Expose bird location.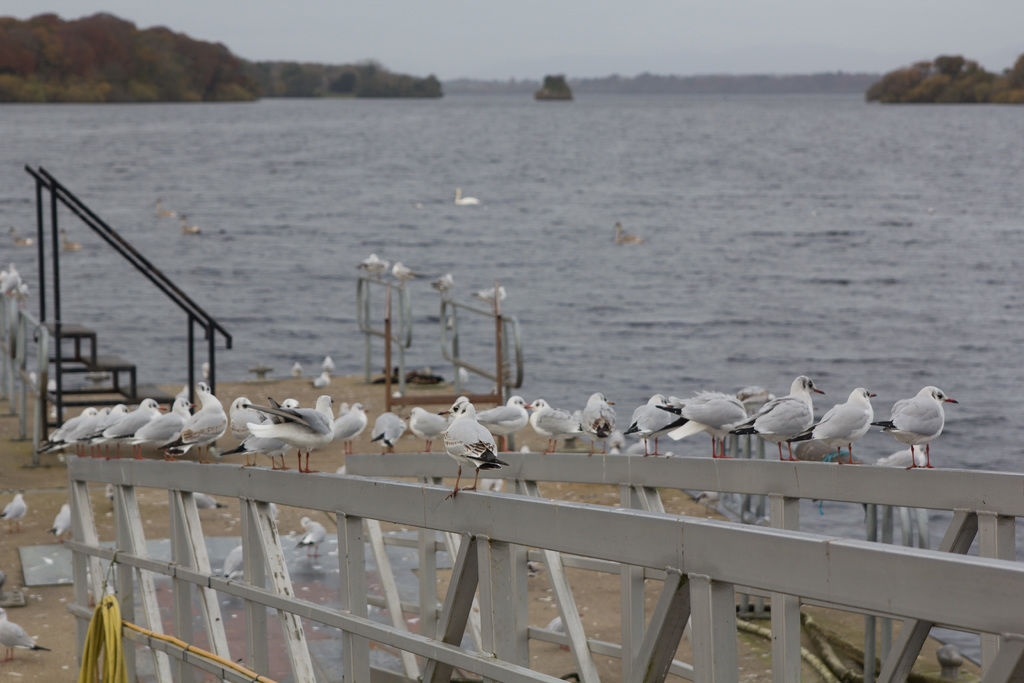
Exposed at 228 395 271 470.
